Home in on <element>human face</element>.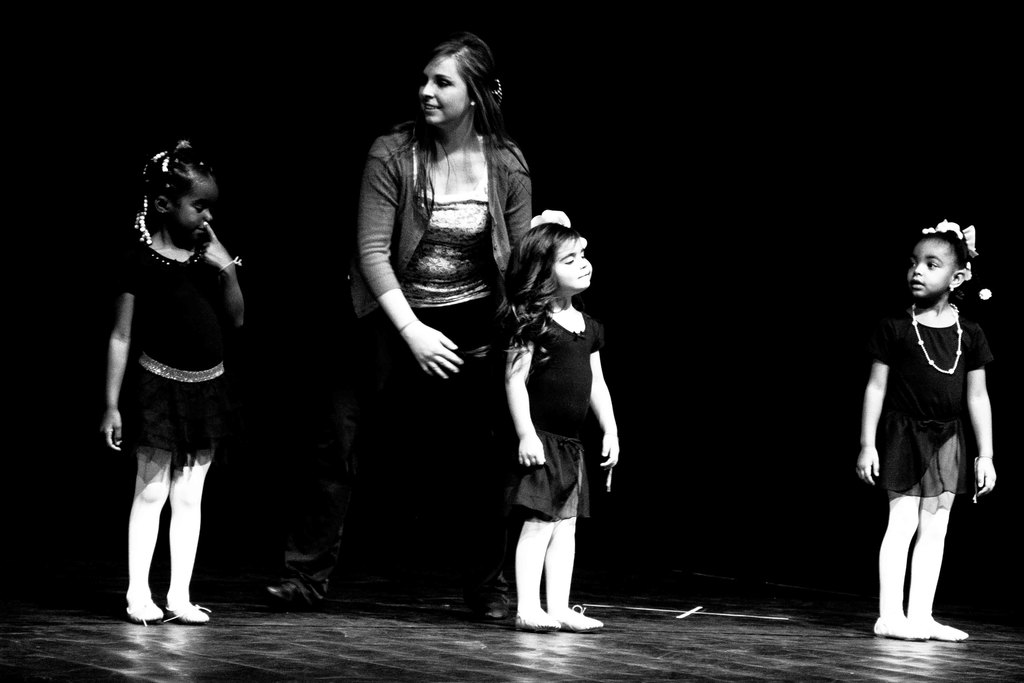
Homed in at {"x1": 909, "y1": 242, "x2": 953, "y2": 299}.
